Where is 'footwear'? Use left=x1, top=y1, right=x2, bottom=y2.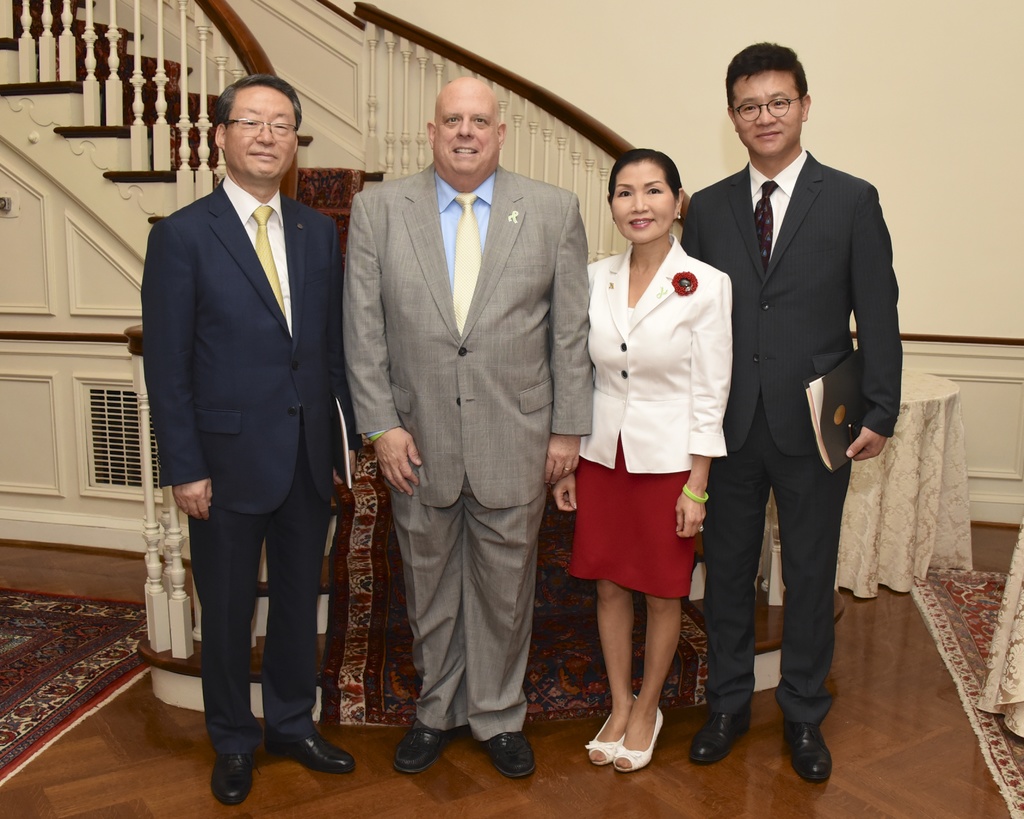
left=675, top=705, right=750, bottom=764.
